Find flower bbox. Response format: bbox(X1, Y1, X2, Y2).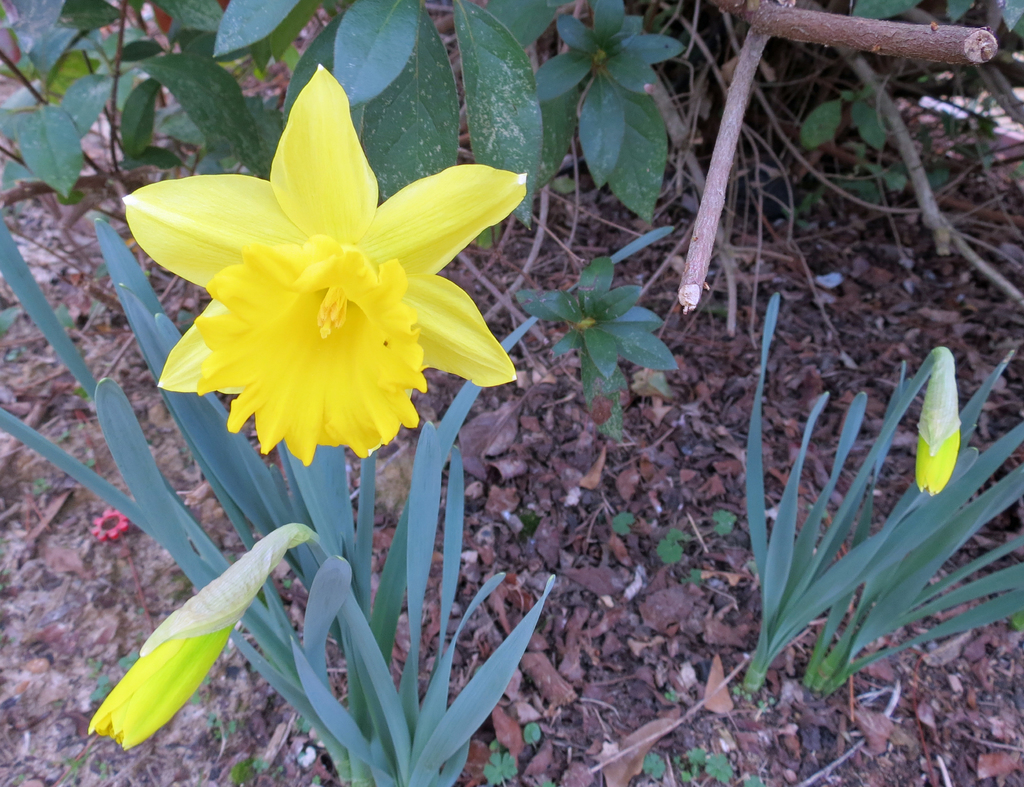
bbox(84, 517, 292, 754).
